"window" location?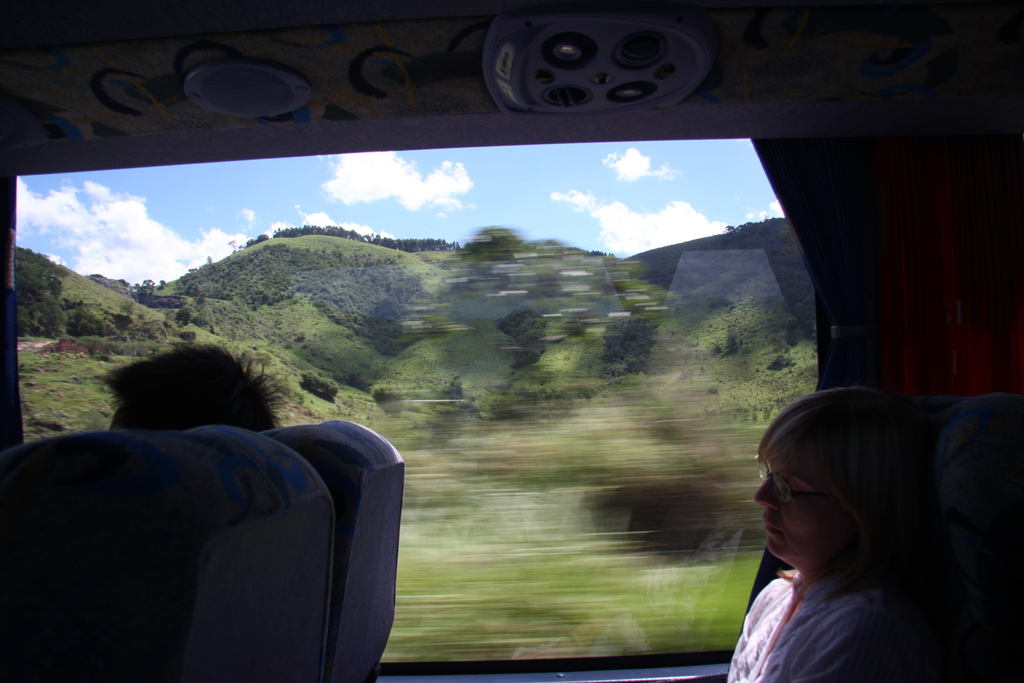
<region>2, 135, 827, 673</region>
